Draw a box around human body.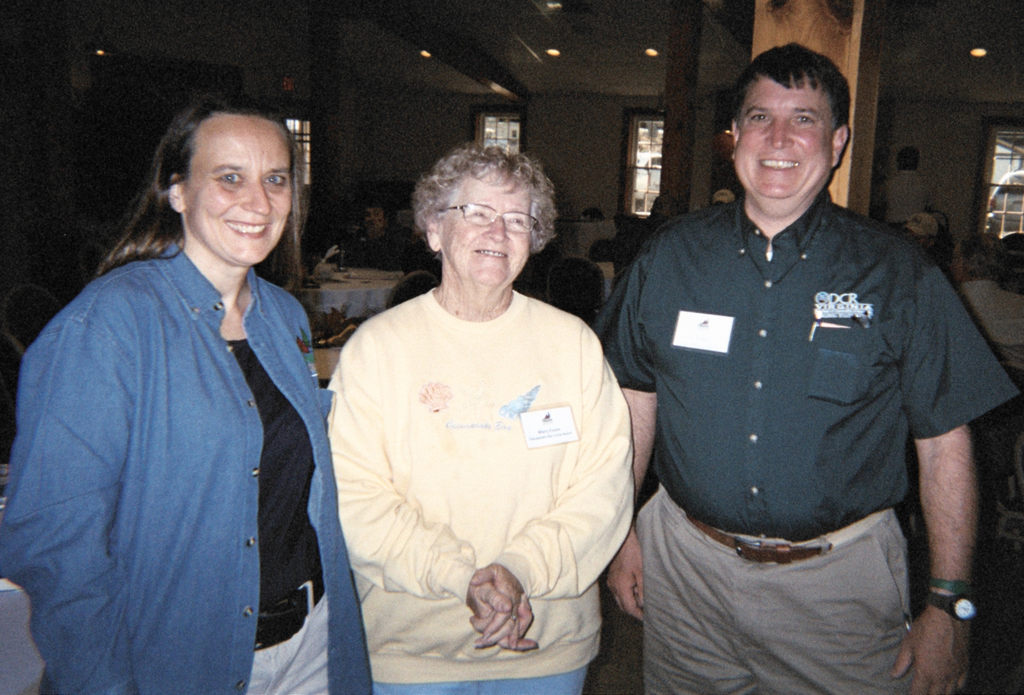
detection(881, 164, 938, 227).
